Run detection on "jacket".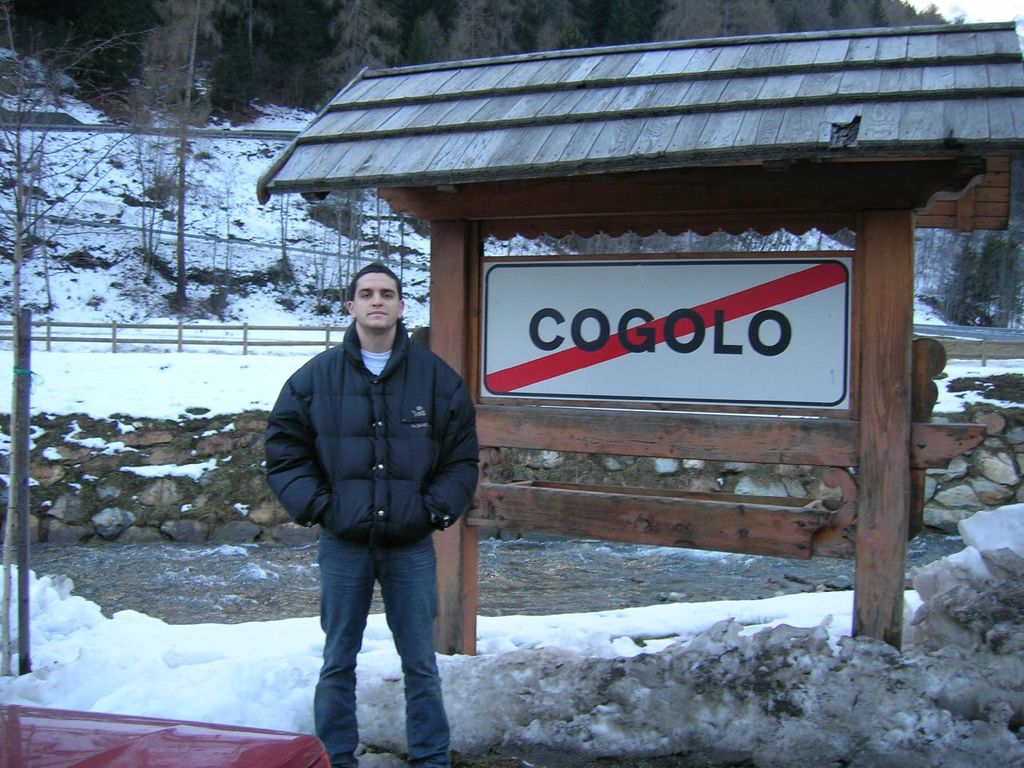
Result: (254, 252, 490, 616).
